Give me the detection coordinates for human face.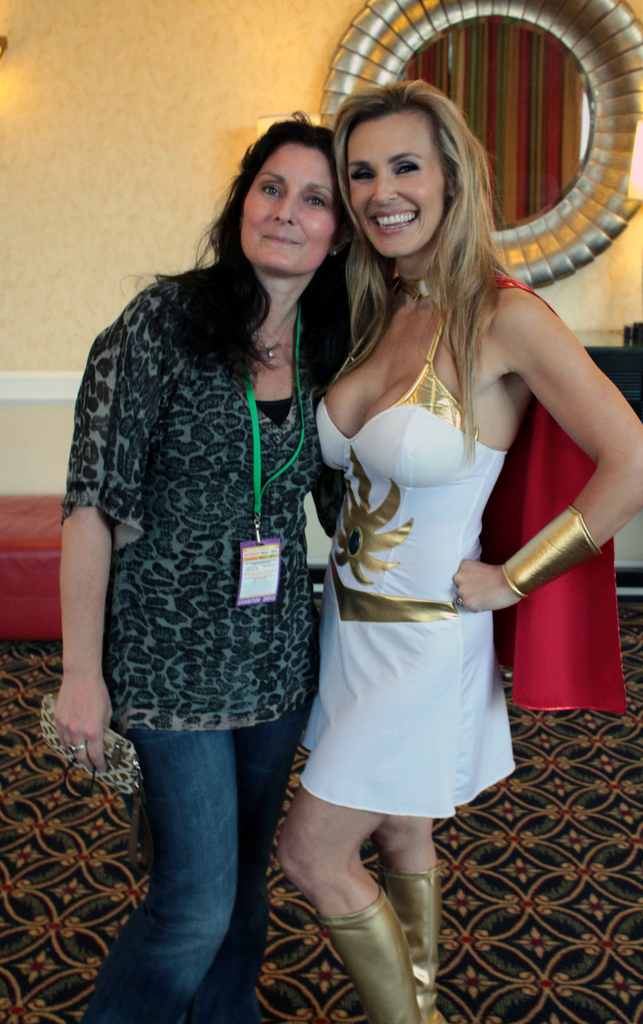
[244,144,337,274].
